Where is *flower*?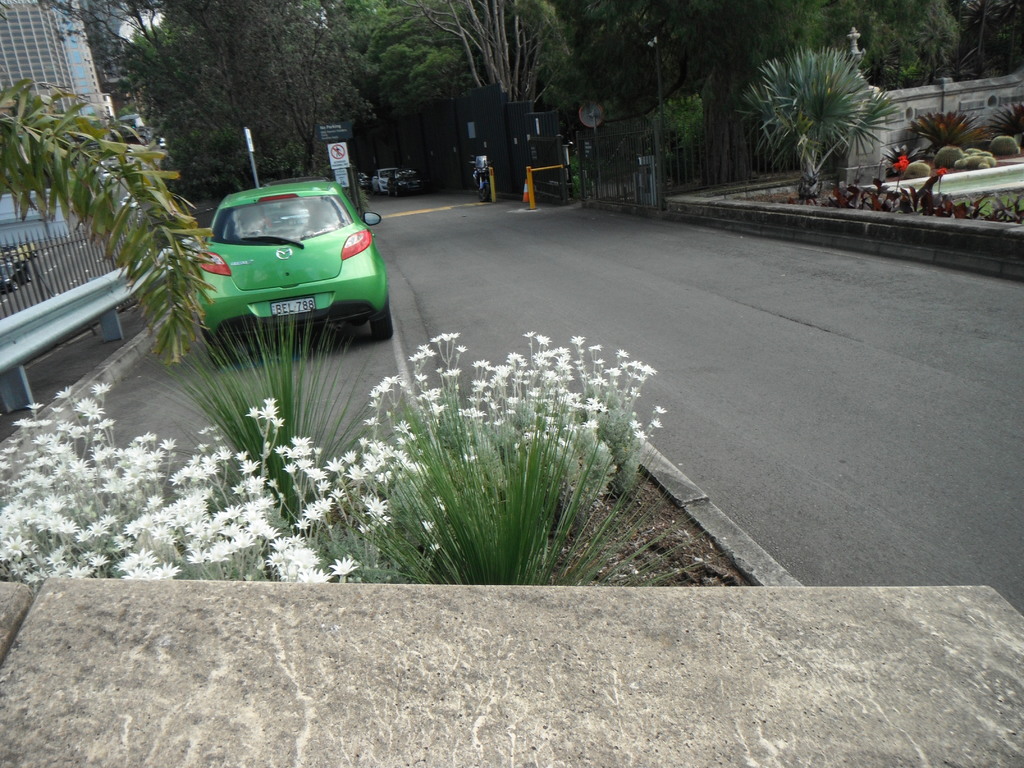
select_region(893, 158, 908, 175).
